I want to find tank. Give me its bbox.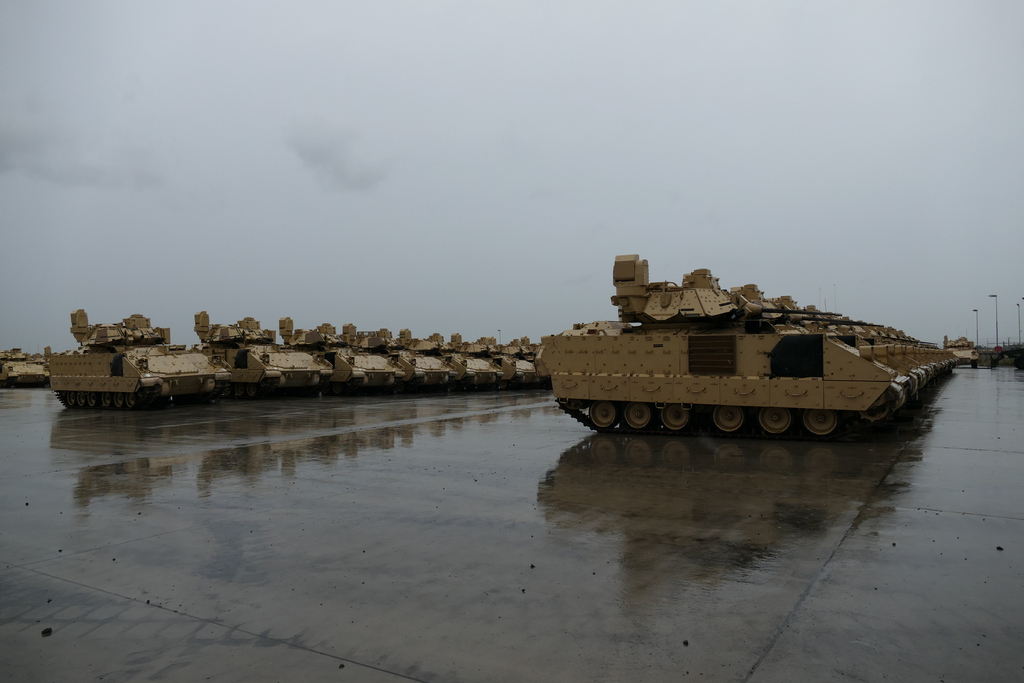
[left=0, top=345, right=47, bottom=389].
